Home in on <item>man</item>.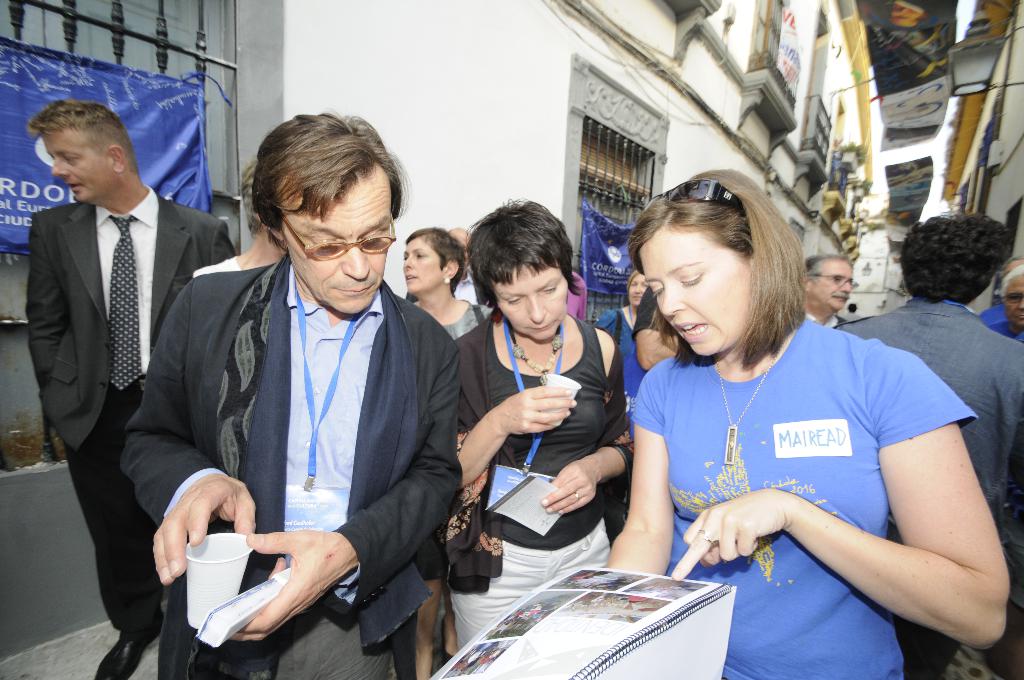
Homed in at (x1=799, y1=250, x2=852, y2=324).
